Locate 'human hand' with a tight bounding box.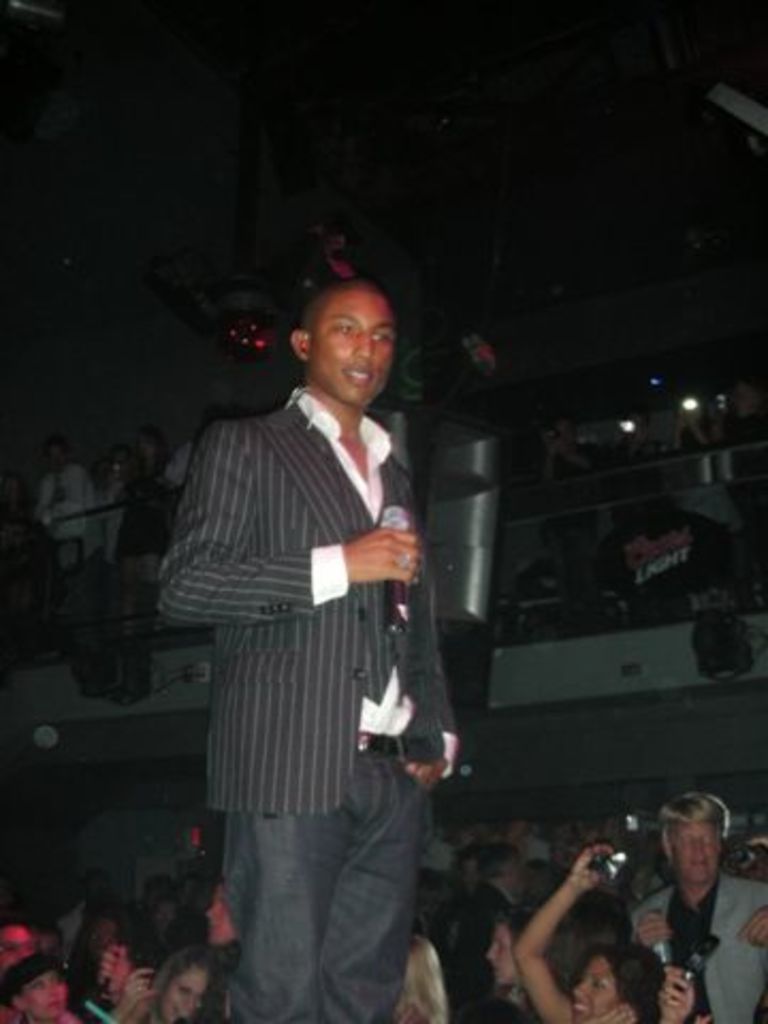
pyautogui.locateOnScreen(634, 909, 672, 956).
